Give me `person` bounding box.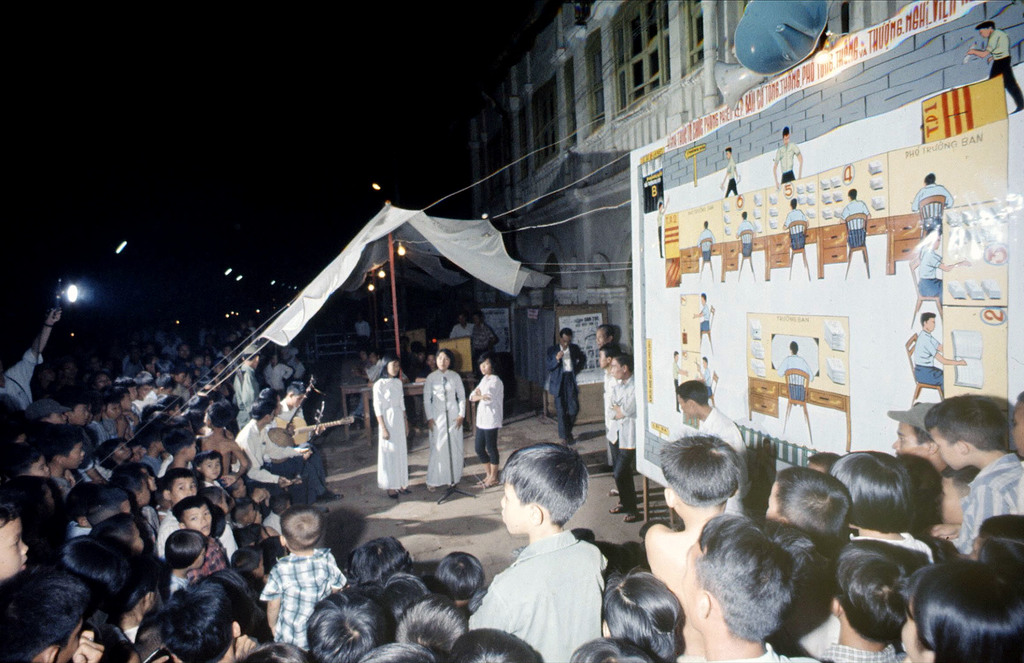
909/170/952/226.
